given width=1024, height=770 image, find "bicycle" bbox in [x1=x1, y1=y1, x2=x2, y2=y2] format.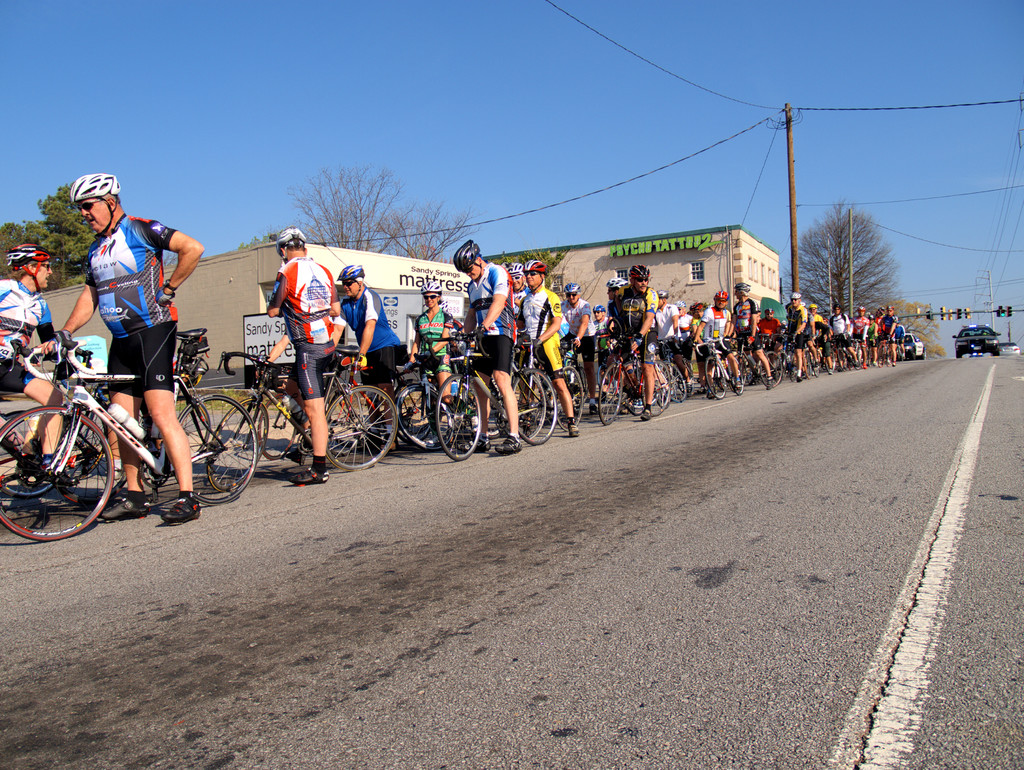
[x1=563, y1=338, x2=586, y2=427].
